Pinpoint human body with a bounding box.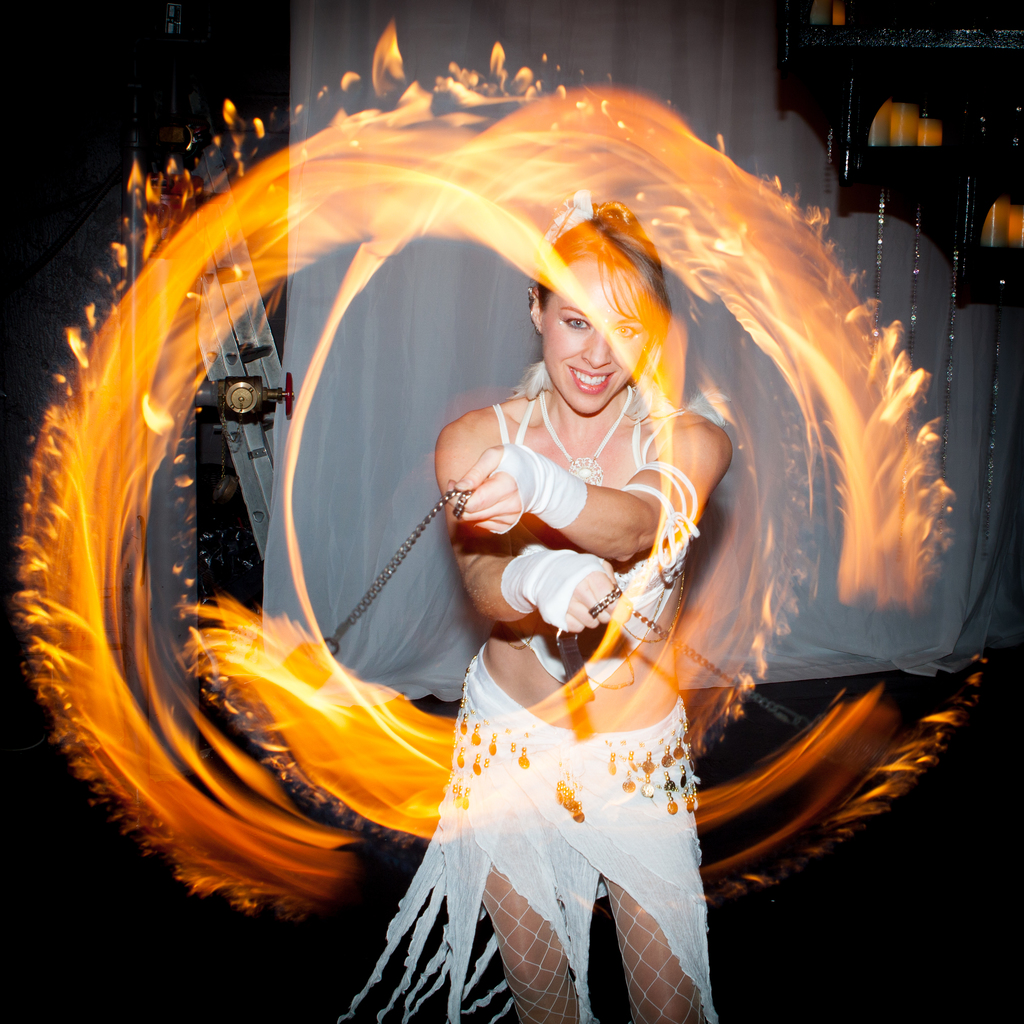
select_region(431, 389, 733, 1023).
